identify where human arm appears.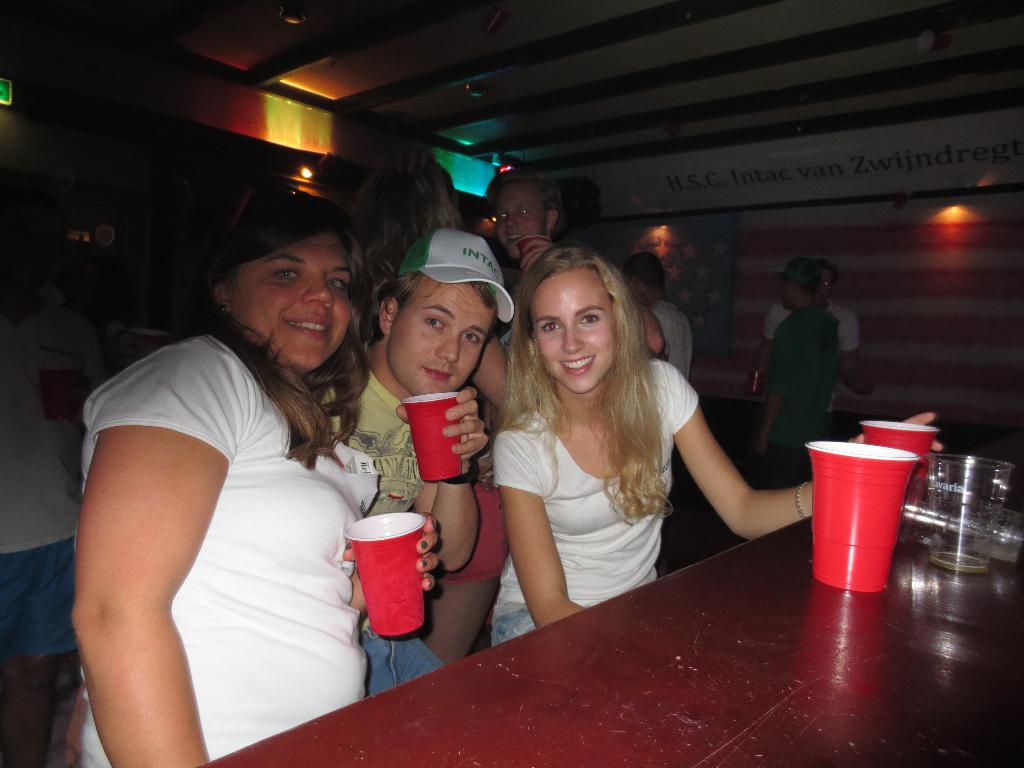
Appears at (x1=481, y1=410, x2=591, y2=631).
